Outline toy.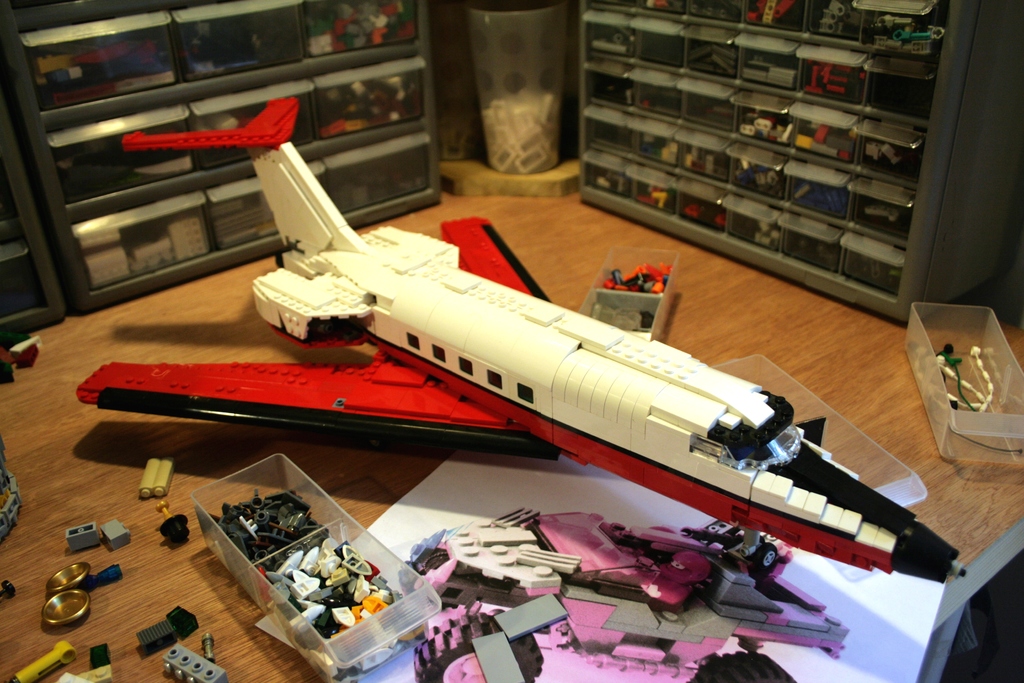
Outline: bbox=(164, 645, 227, 682).
